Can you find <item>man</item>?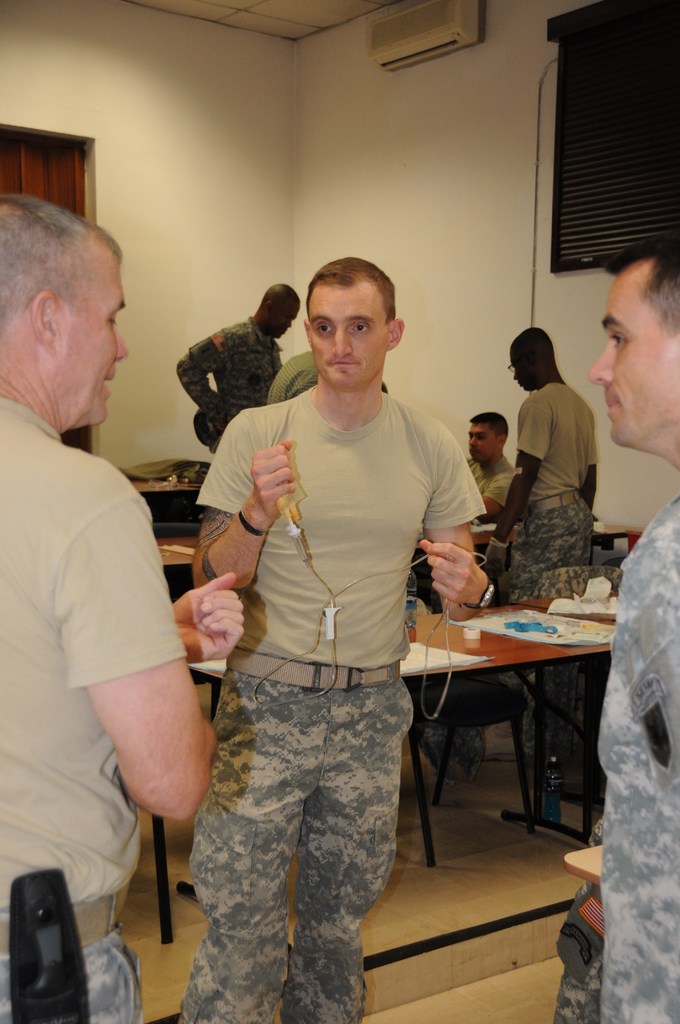
Yes, bounding box: [x1=583, y1=228, x2=679, y2=1023].
